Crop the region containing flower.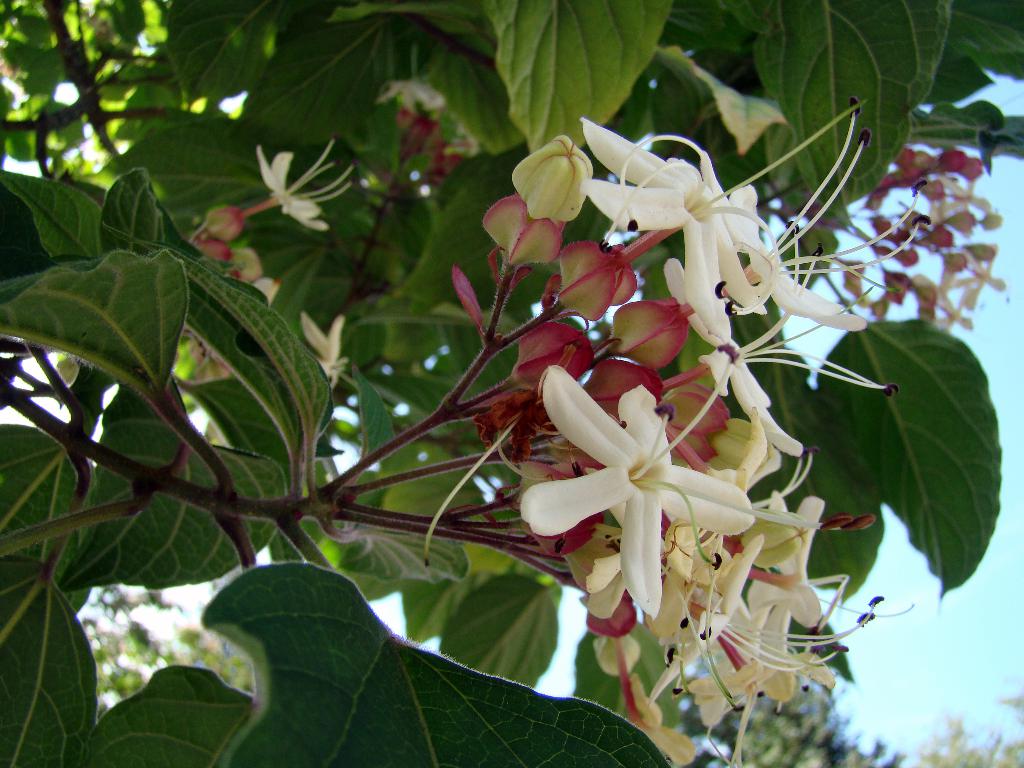
Crop region: 516 342 787 646.
